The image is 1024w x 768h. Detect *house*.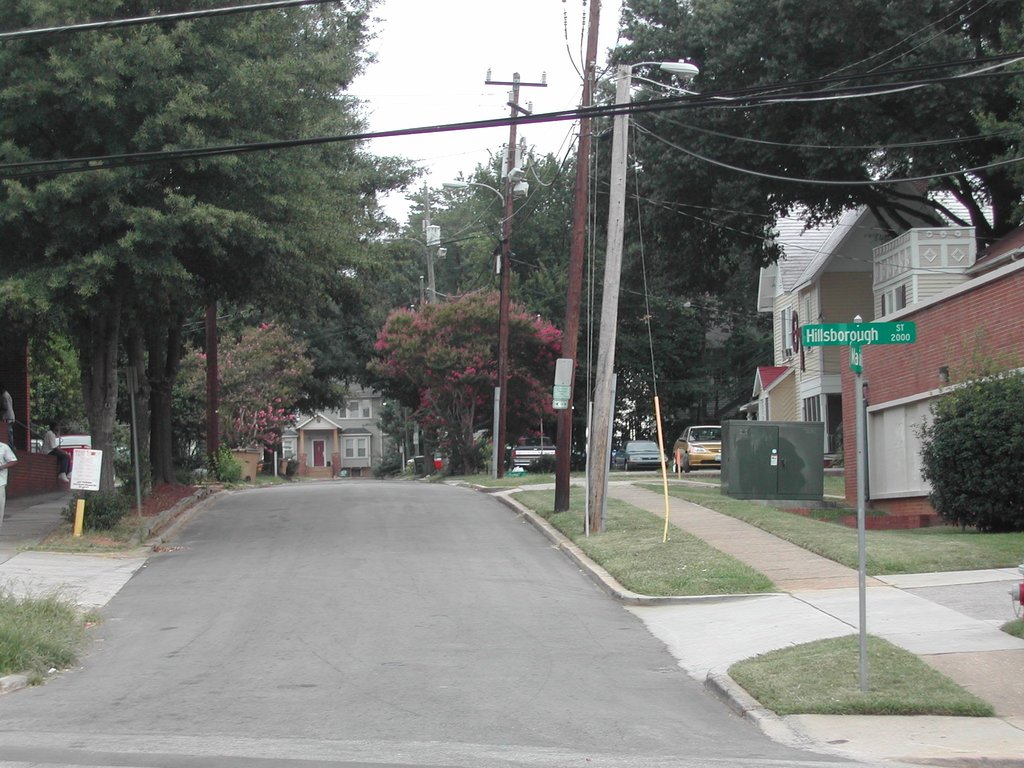
Detection: box=[274, 375, 414, 488].
